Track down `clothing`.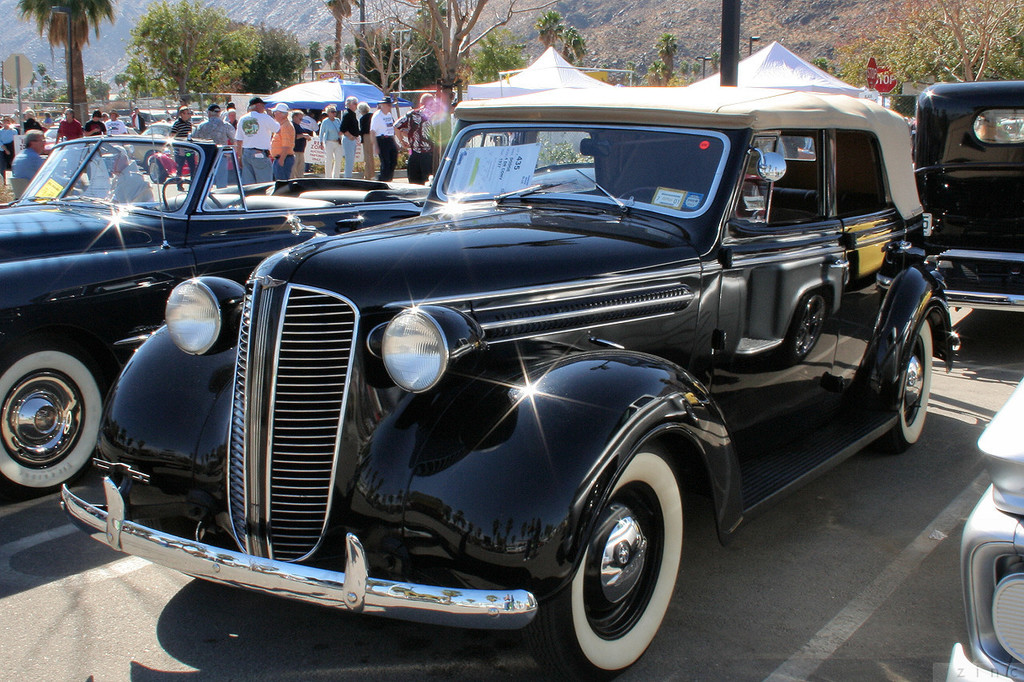
Tracked to [x1=9, y1=146, x2=39, y2=181].
